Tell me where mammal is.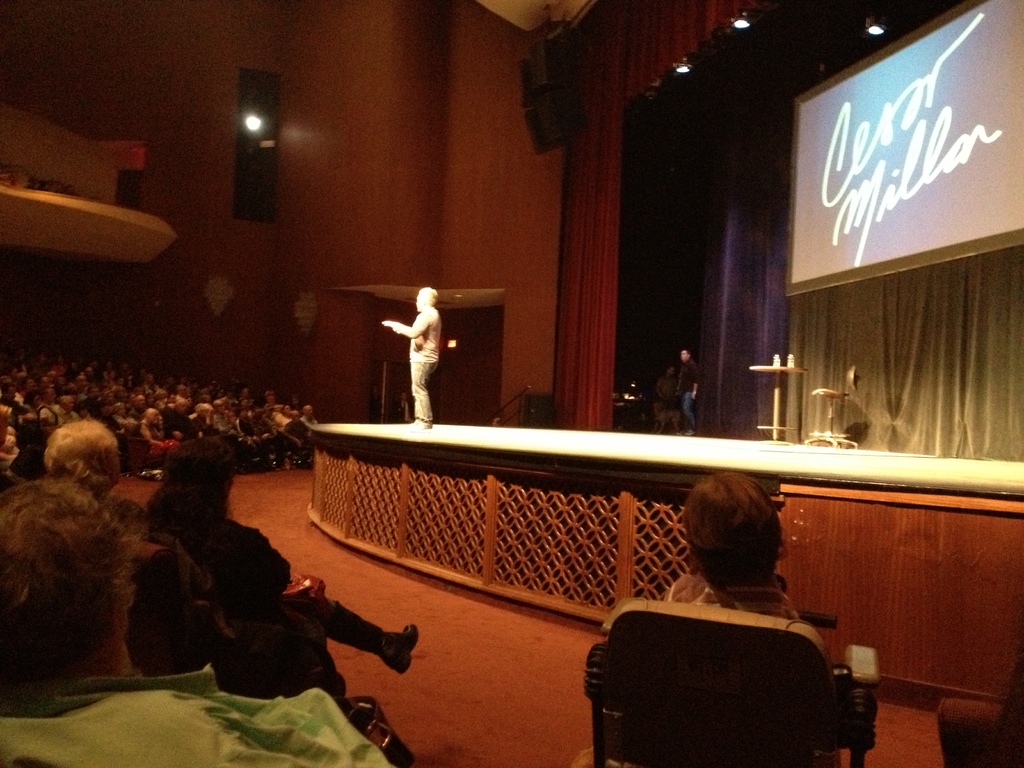
mammal is at <bbox>657, 362, 681, 430</bbox>.
